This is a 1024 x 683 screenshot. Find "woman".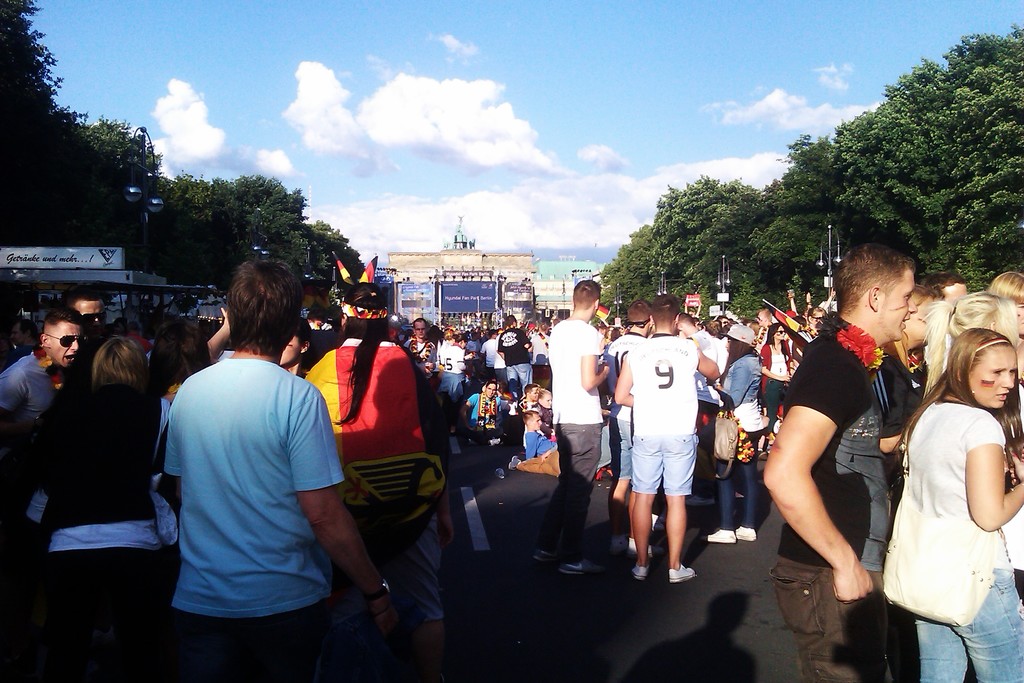
Bounding box: (left=758, top=324, right=801, bottom=451).
